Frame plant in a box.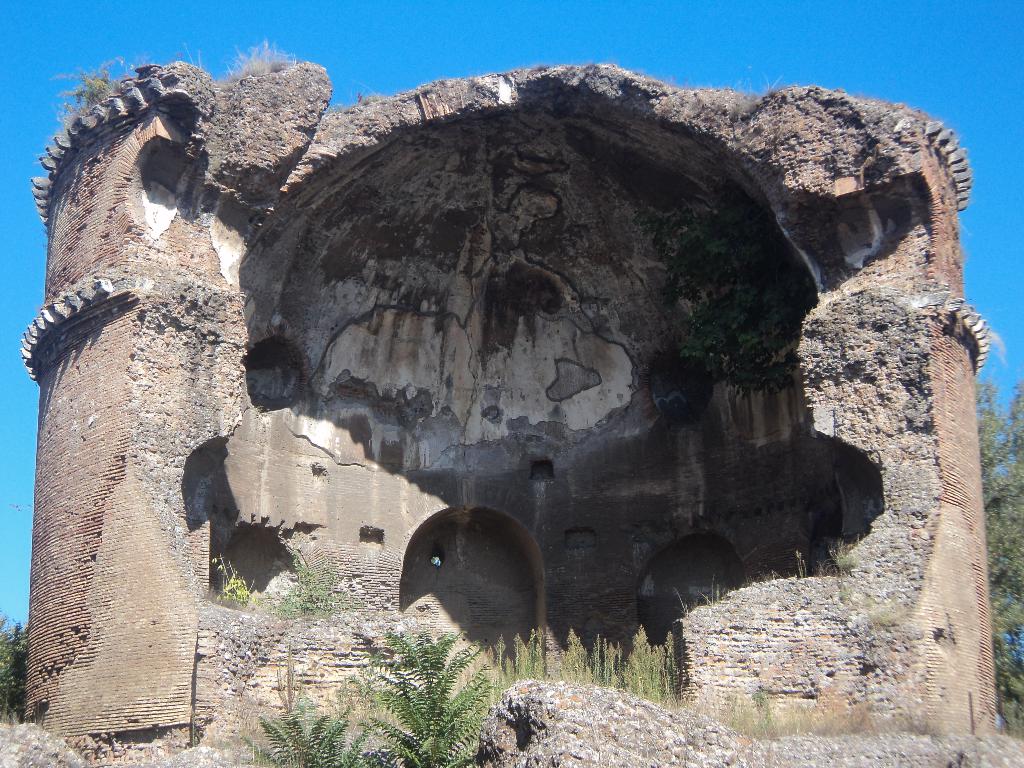
bbox(821, 532, 866, 579).
